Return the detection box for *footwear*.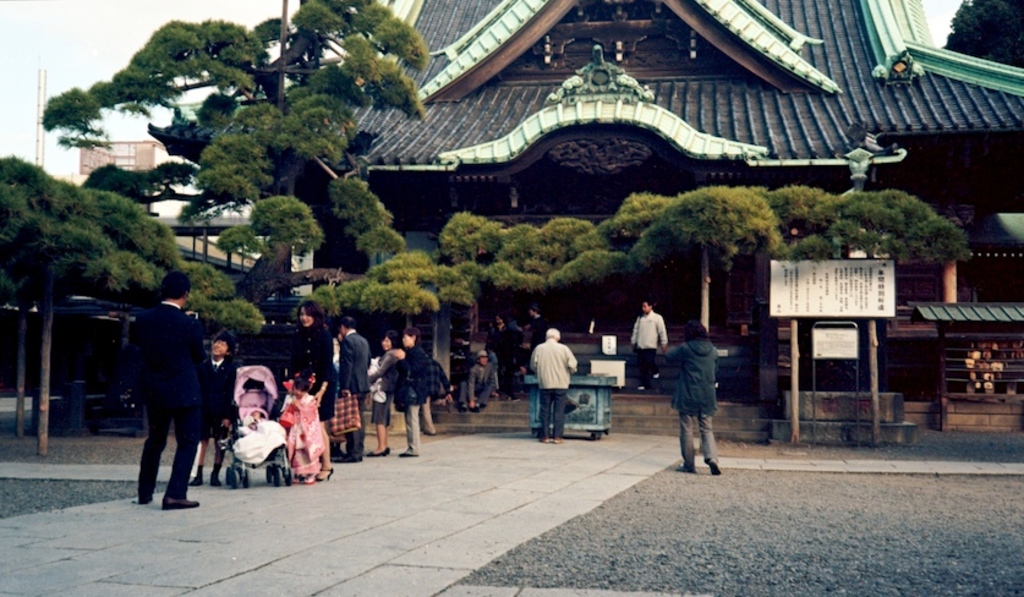
(x1=706, y1=456, x2=723, y2=477).
